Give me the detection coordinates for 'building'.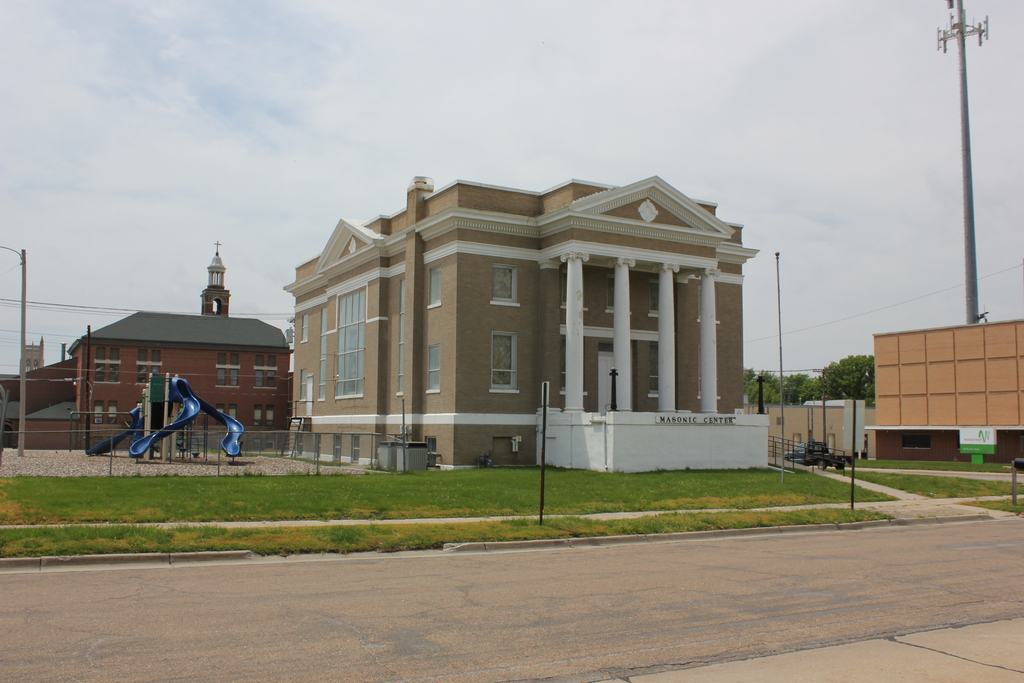
region(0, 309, 296, 451).
